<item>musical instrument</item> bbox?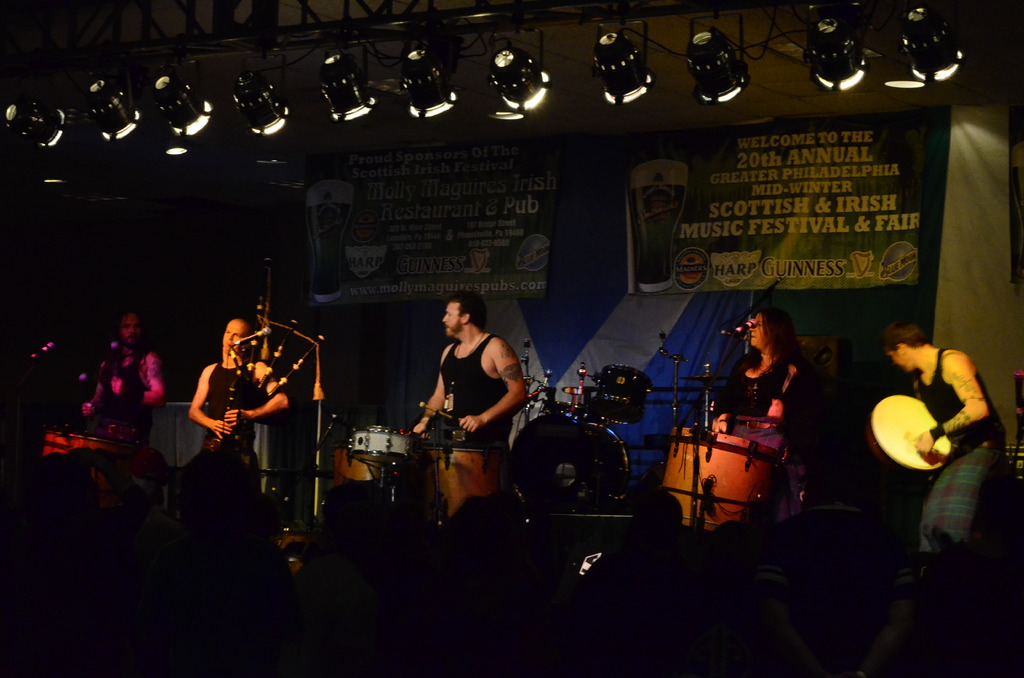
Rect(404, 440, 519, 531)
